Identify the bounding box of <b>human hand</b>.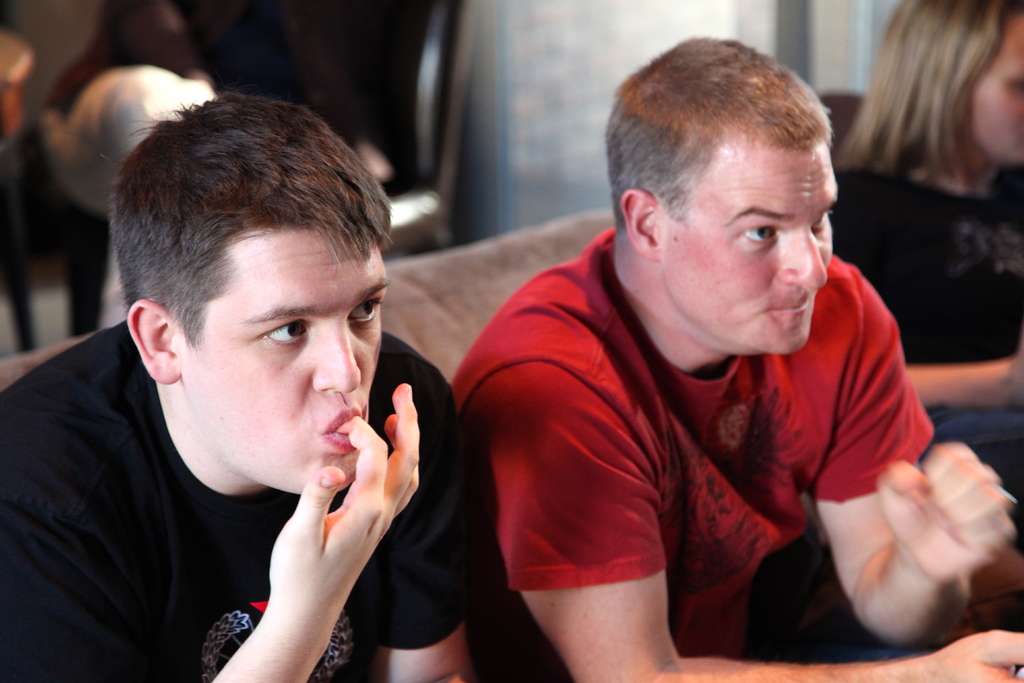
[left=1014, top=337, right=1023, bottom=404].
